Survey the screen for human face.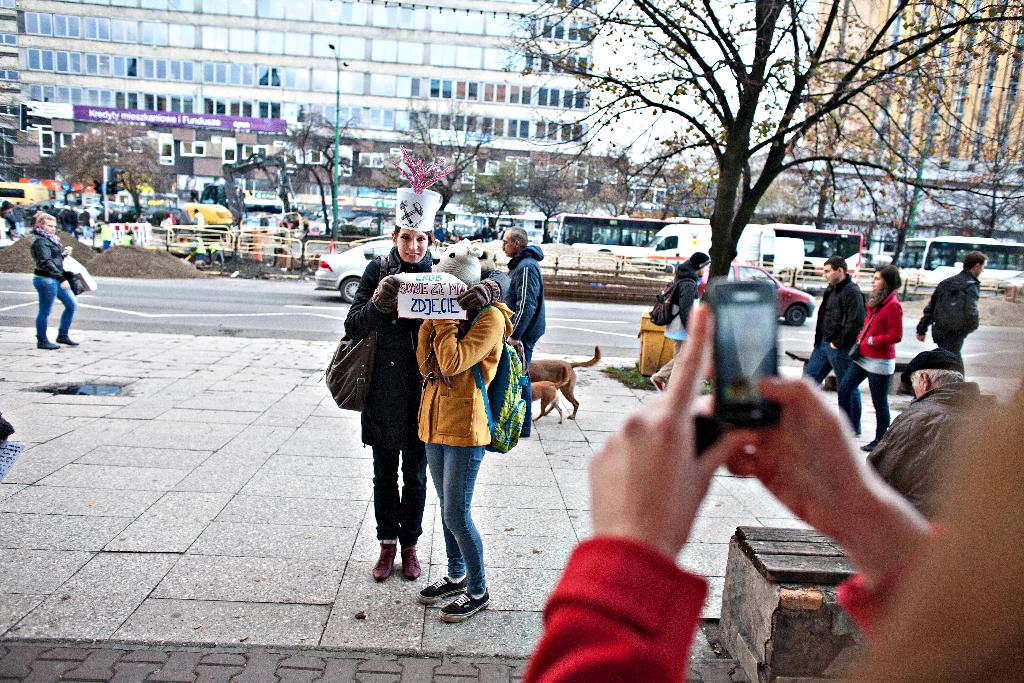
Survey found: bbox=[495, 224, 517, 257].
